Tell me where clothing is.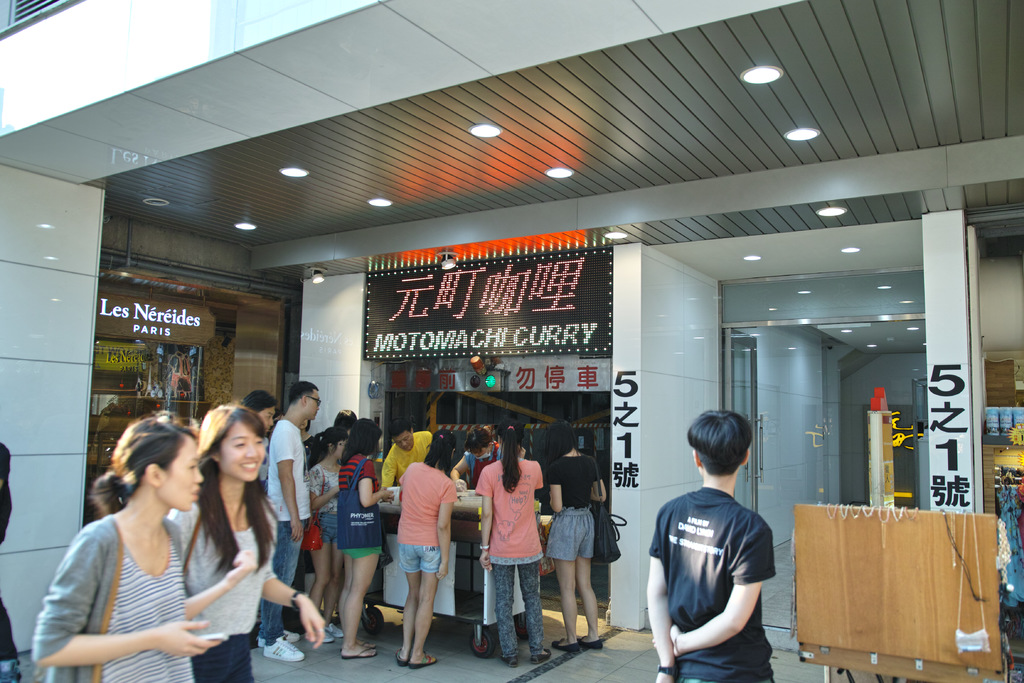
clothing is at [left=655, top=464, right=786, bottom=661].
